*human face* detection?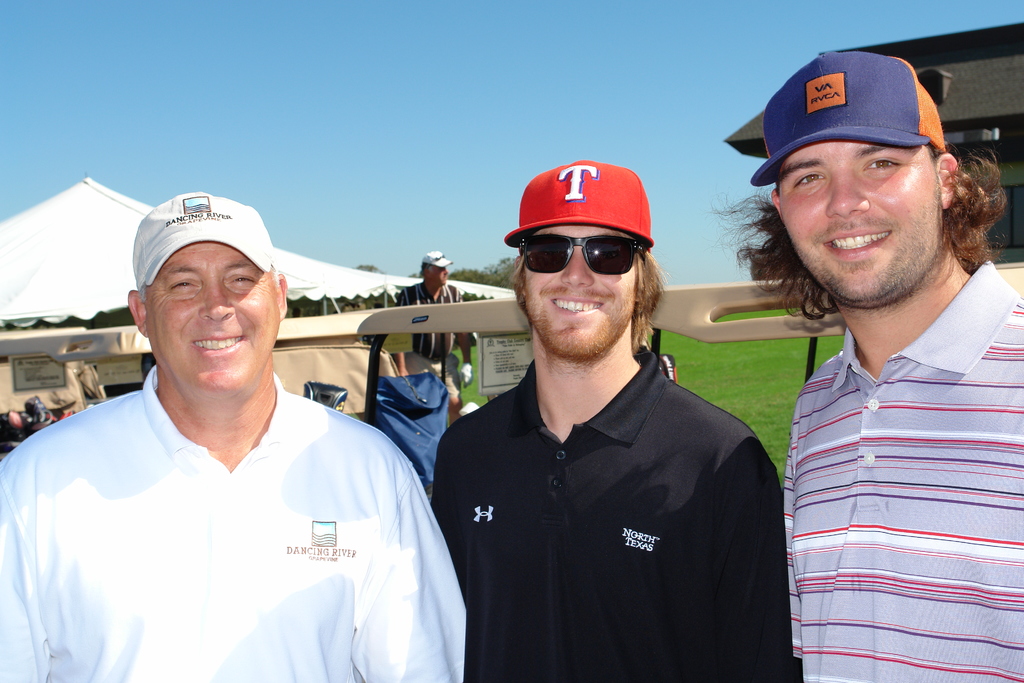
(778,139,944,295)
